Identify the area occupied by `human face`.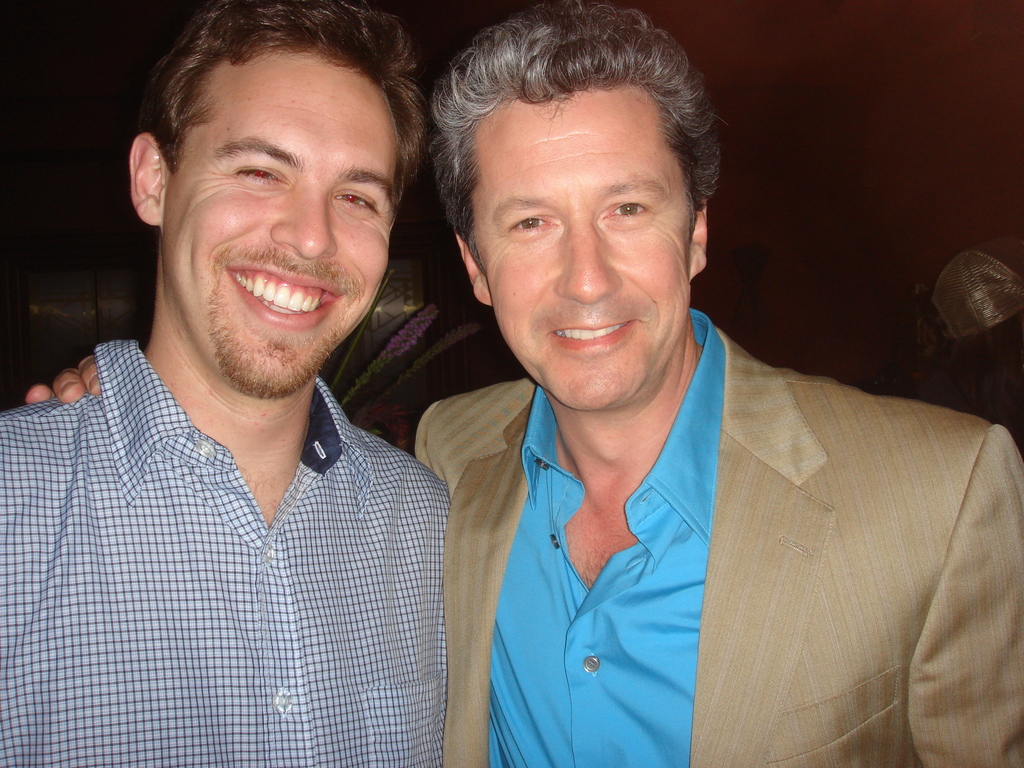
Area: [468,106,694,417].
